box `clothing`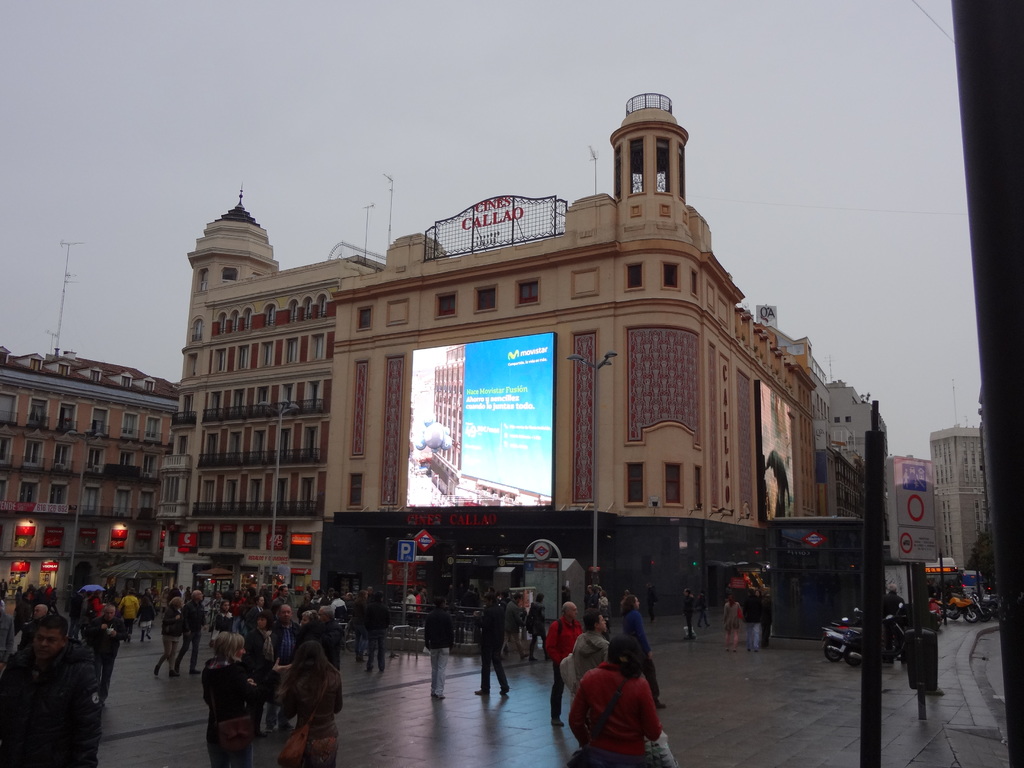
(243,626,279,729)
